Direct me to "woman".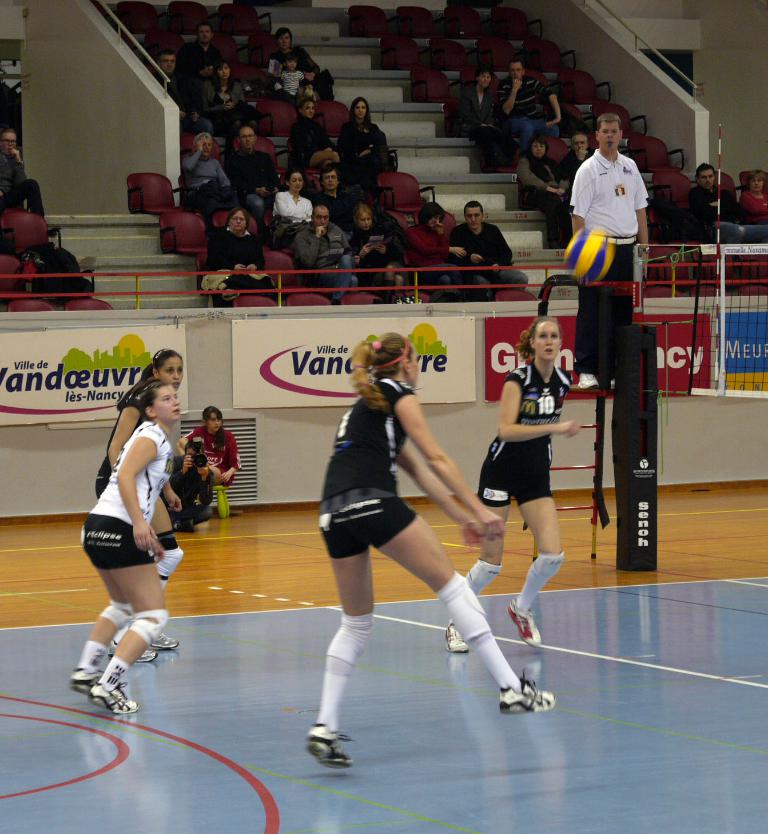
Direction: Rect(457, 70, 510, 168).
